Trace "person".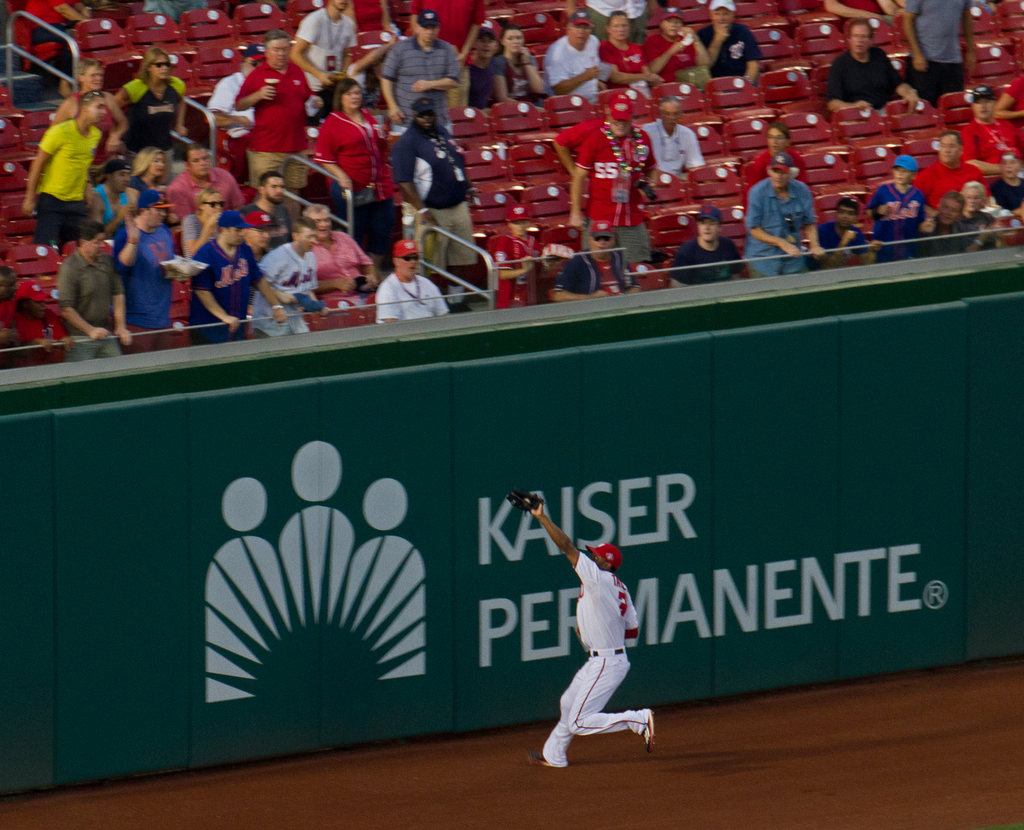
Traced to 179, 181, 225, 257.
